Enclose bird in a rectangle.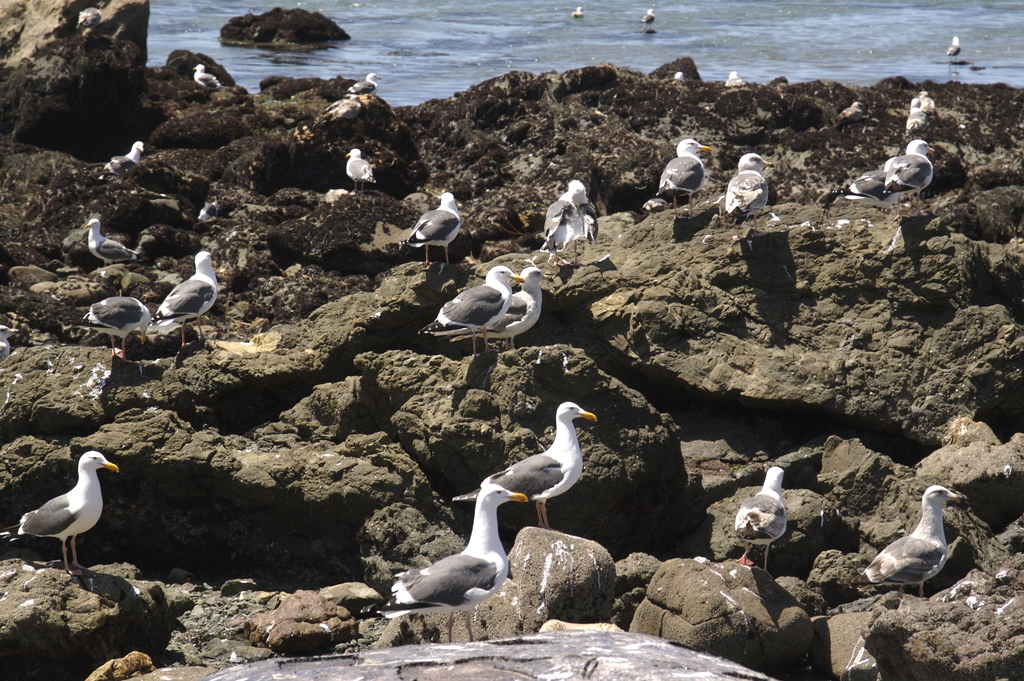
{"left": 943, "top": 34, "right": 958, "bottom": 75}.
